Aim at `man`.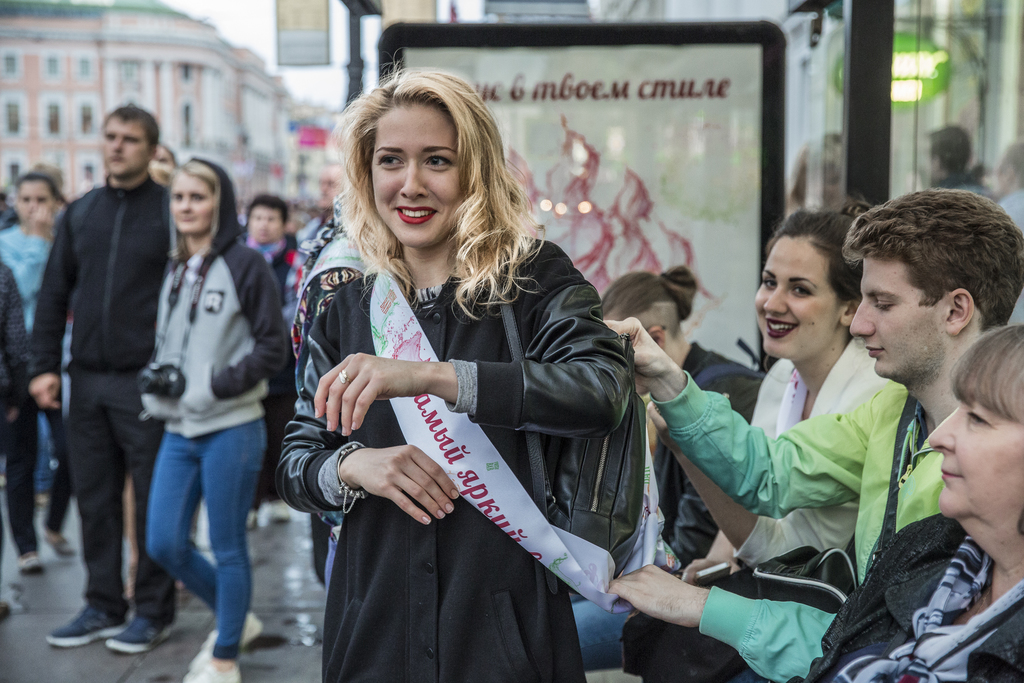
Aimed at x1=236 y1=192 x2=315 y2=525.
